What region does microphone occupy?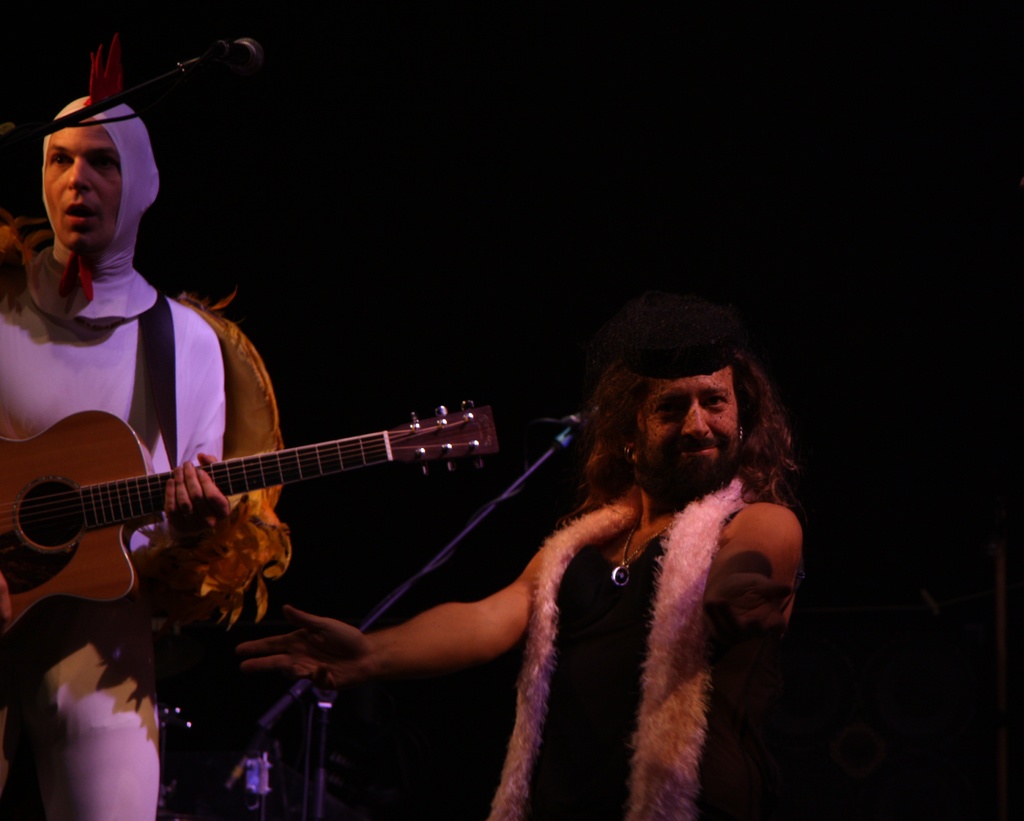
164/33/270/71.
